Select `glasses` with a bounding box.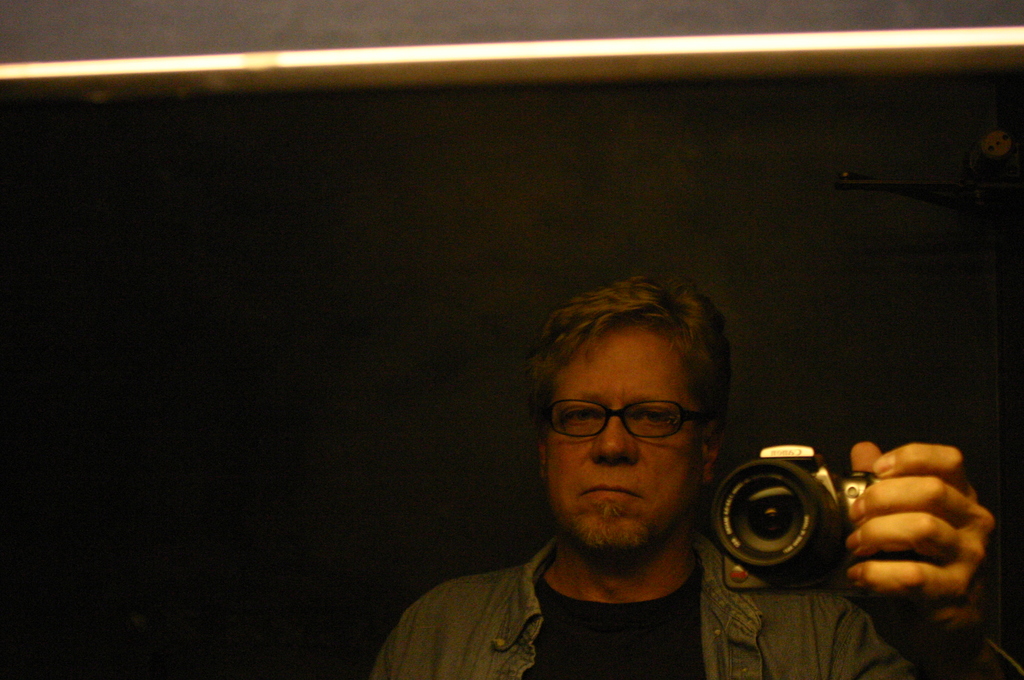
(x1=543, y1=398, x2=708, y2=443).
